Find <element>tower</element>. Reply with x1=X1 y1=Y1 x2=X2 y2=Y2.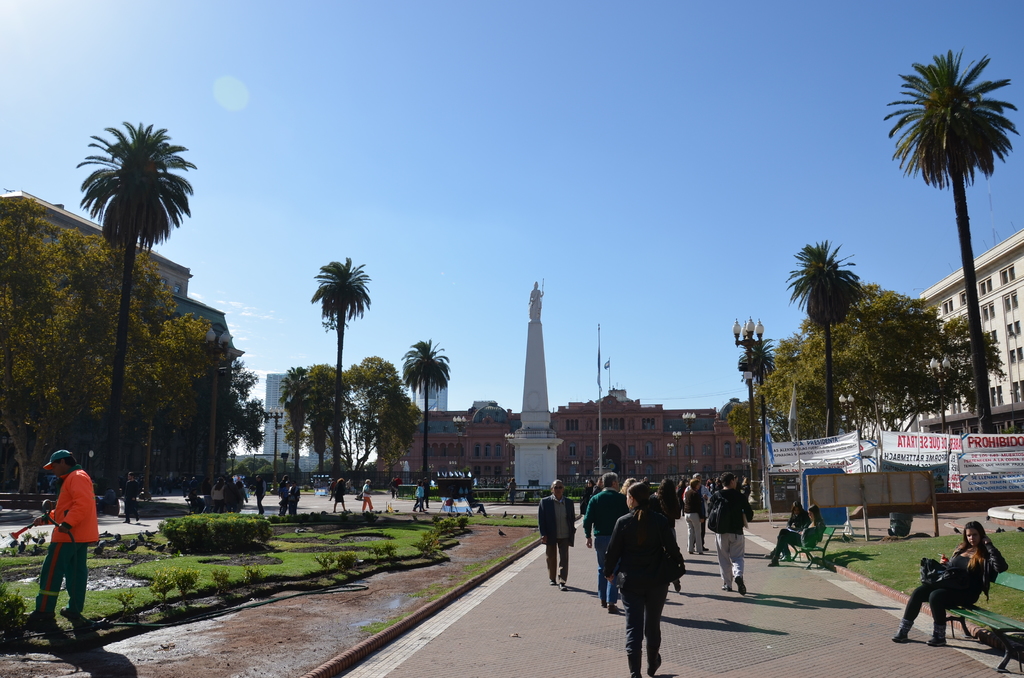
x1=486 y1=271 x2=568 y2=478.
